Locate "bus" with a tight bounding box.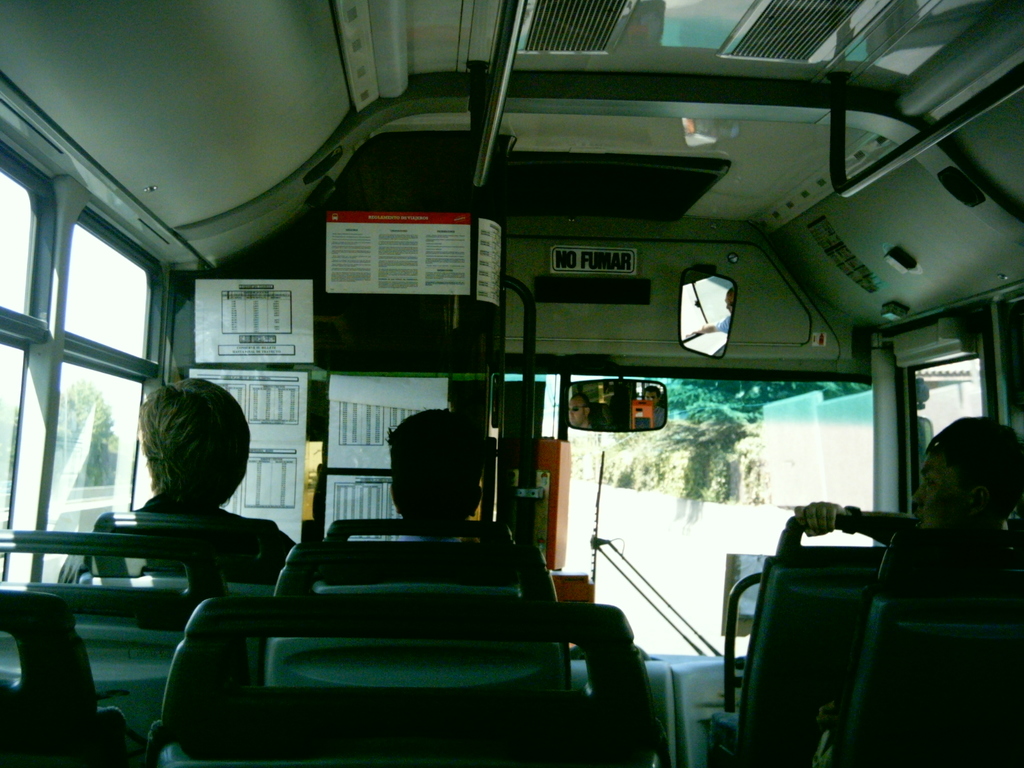
(0, 0, 1022, 767).
